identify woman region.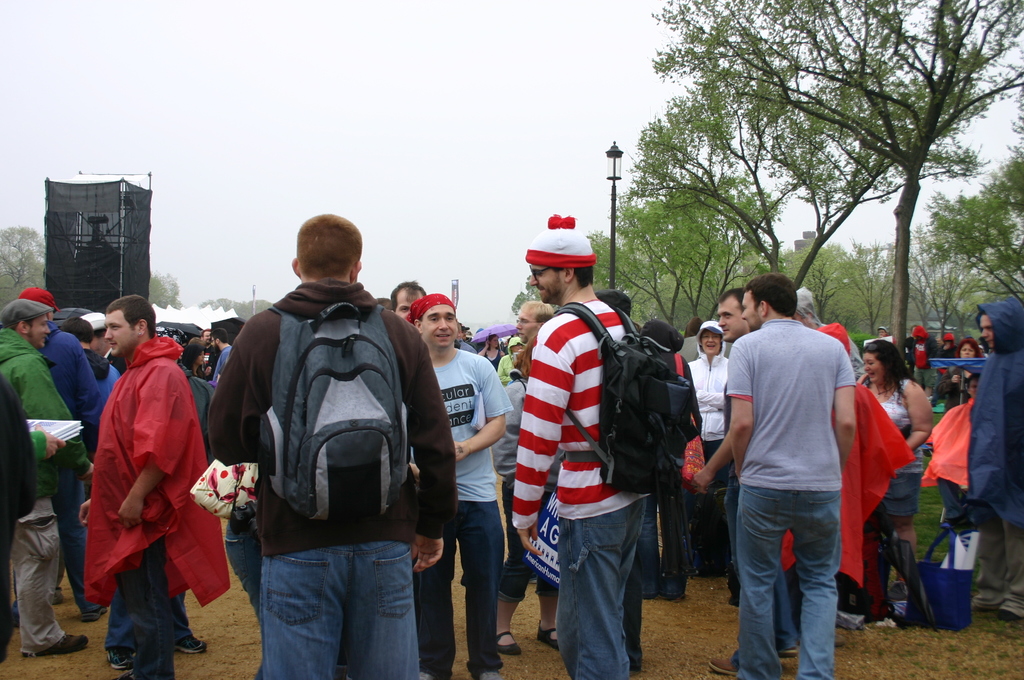
Region: BBox(689, 321, 728, 522).
